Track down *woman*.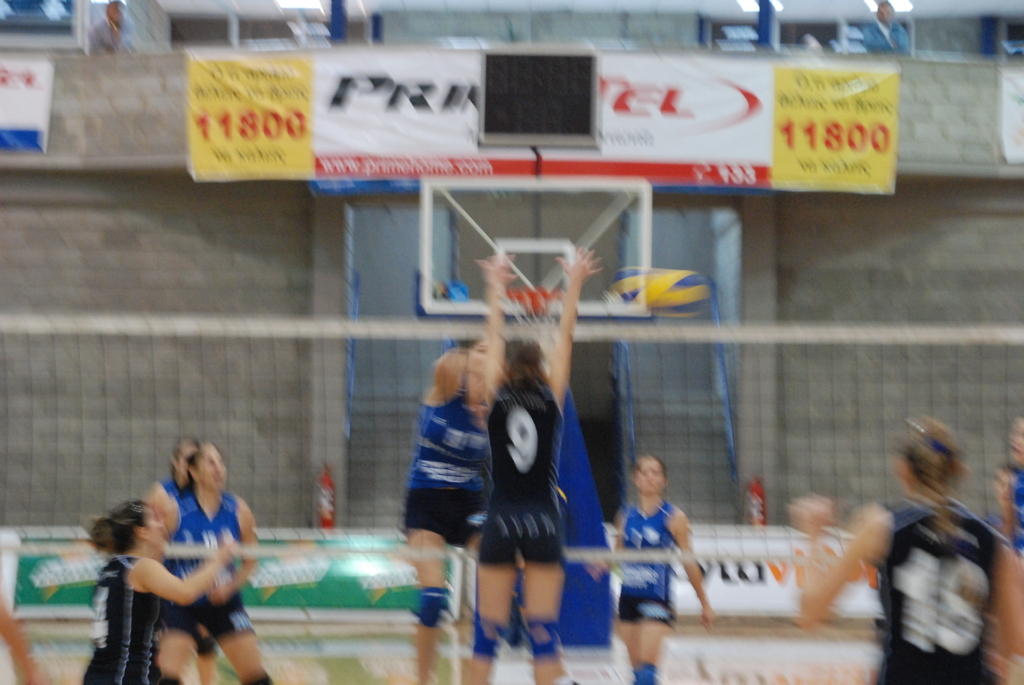
Tracked to {"left": 172, "top": 445, "right": 275, "bottom": 684}.
